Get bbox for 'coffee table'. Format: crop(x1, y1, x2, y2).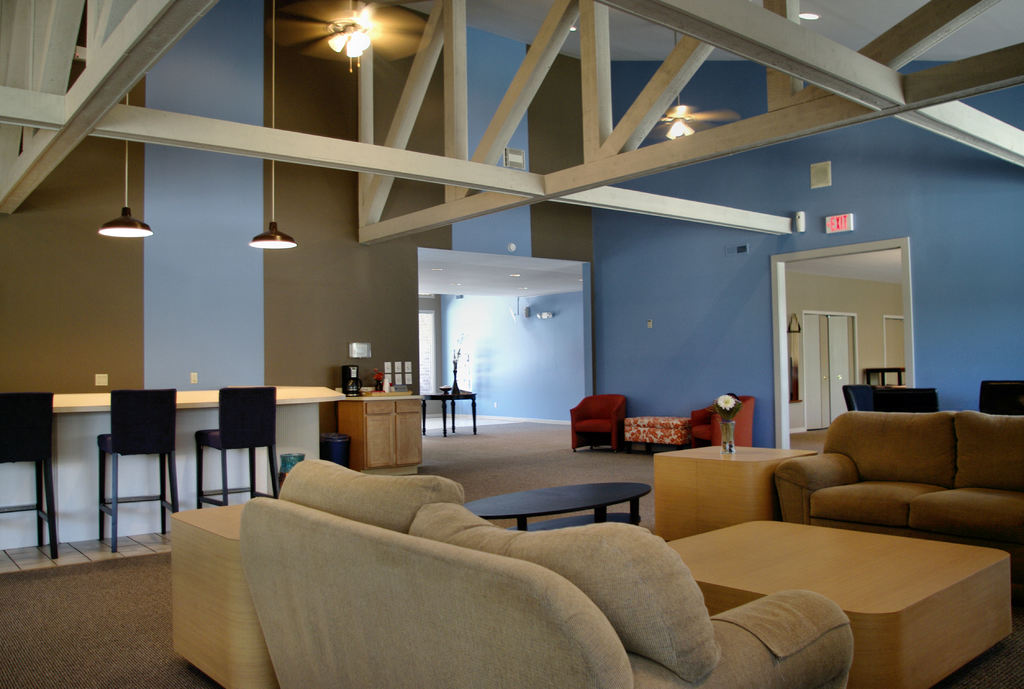
crop(659, 439, 804, 550).
